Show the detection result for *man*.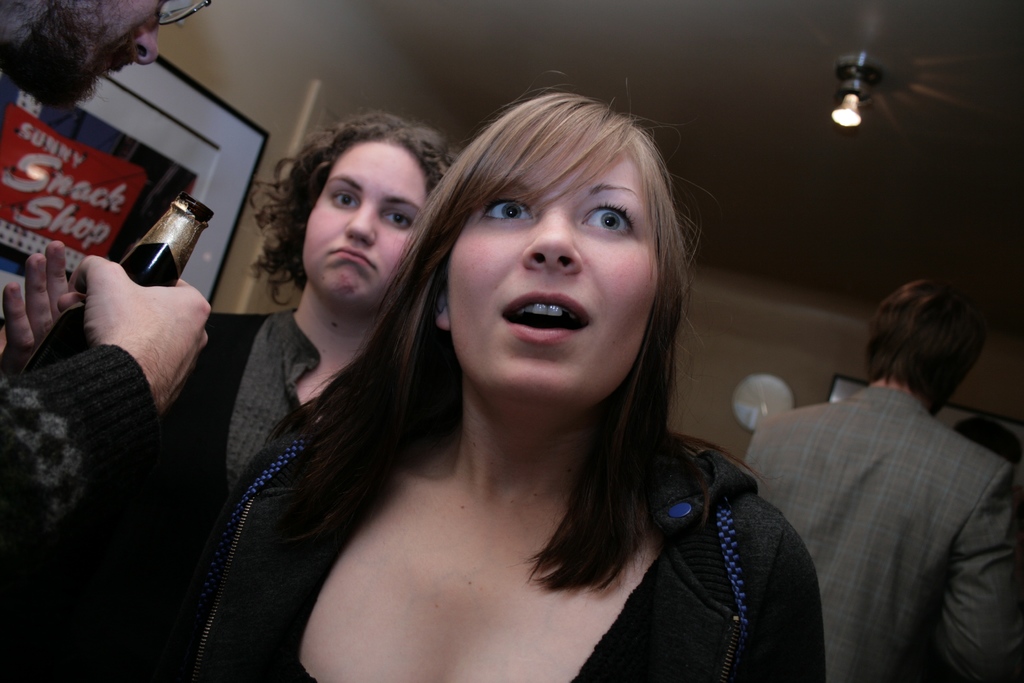
(733,249,1023,669).
